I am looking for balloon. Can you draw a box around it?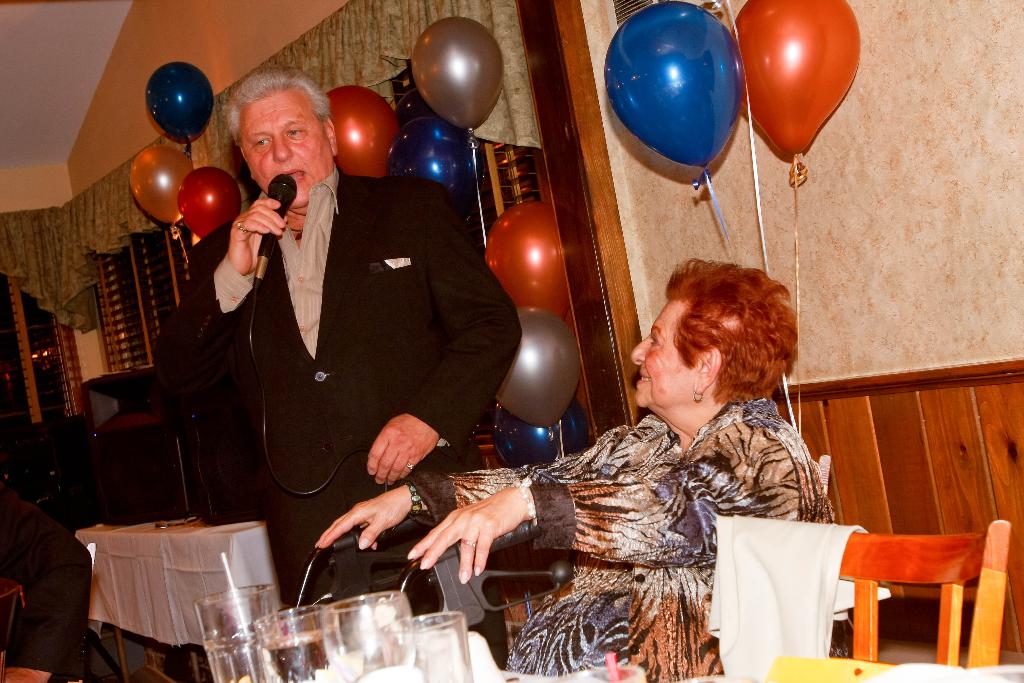
Sure, the bounding box is bbox=(601, 0, 741, 168).
